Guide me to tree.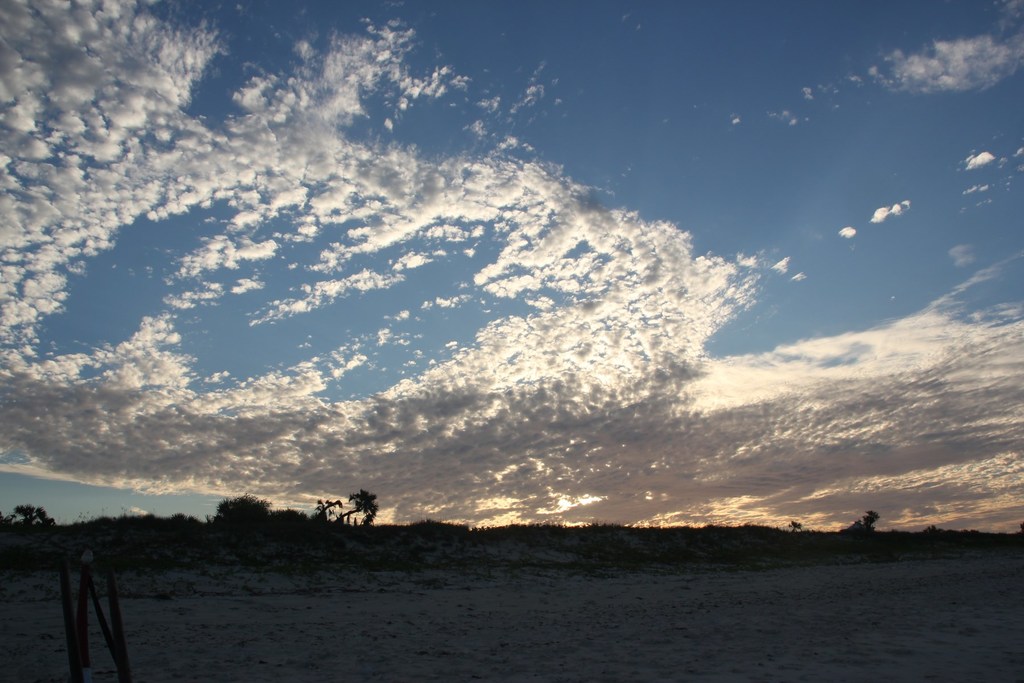
Guidance: x1=13 y1=506 x2=51 y2=535.
